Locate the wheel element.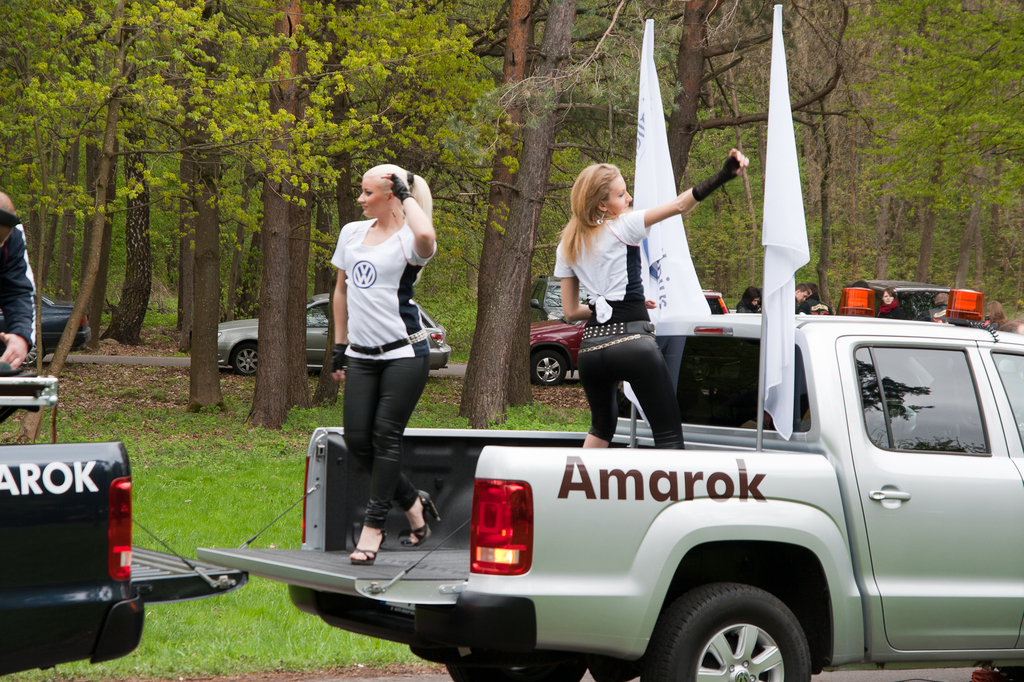
Element bbox: select_region(233, 337, 259, 377).
